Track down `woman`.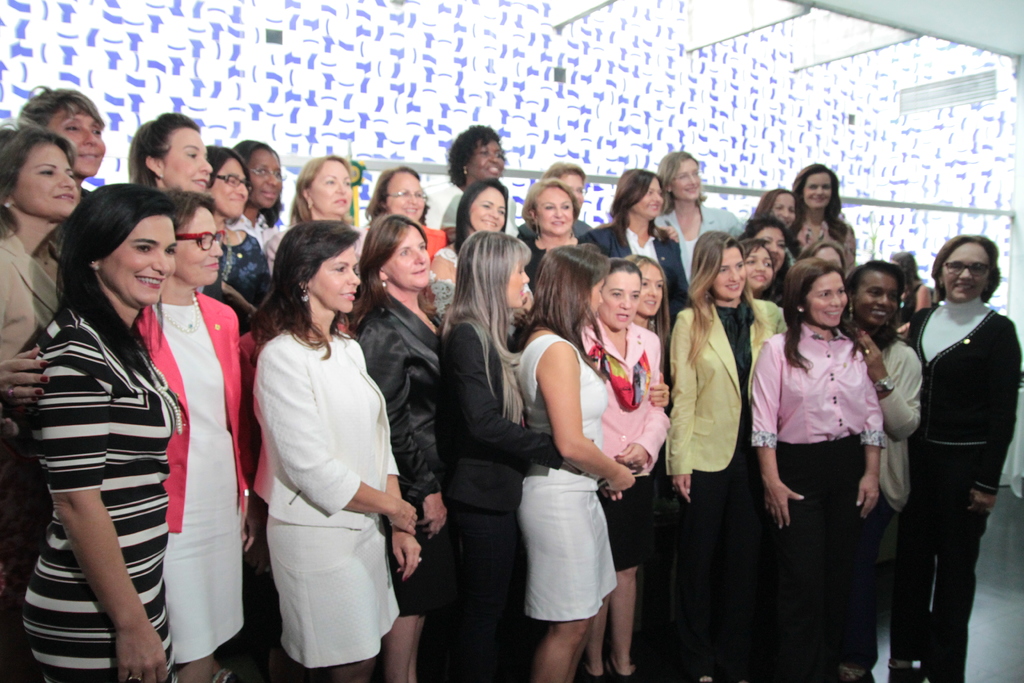
Tracked to region(682, 142, 799, 293).
